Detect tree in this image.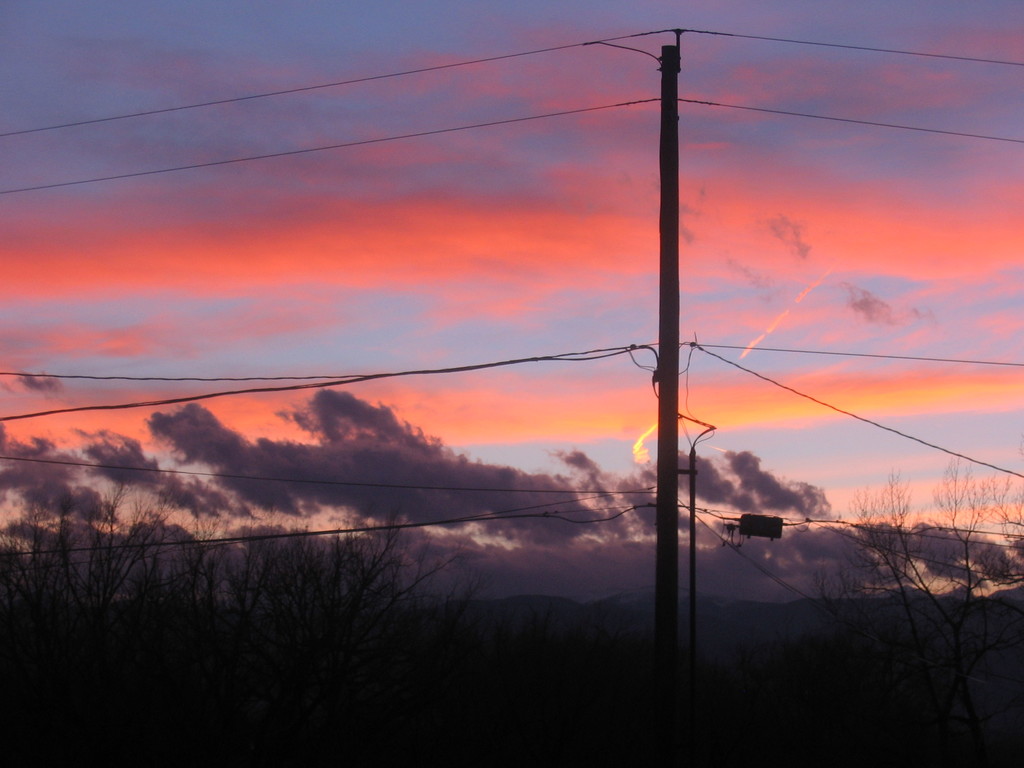
Detection: bbox=(832, 448, 1023, 719).
